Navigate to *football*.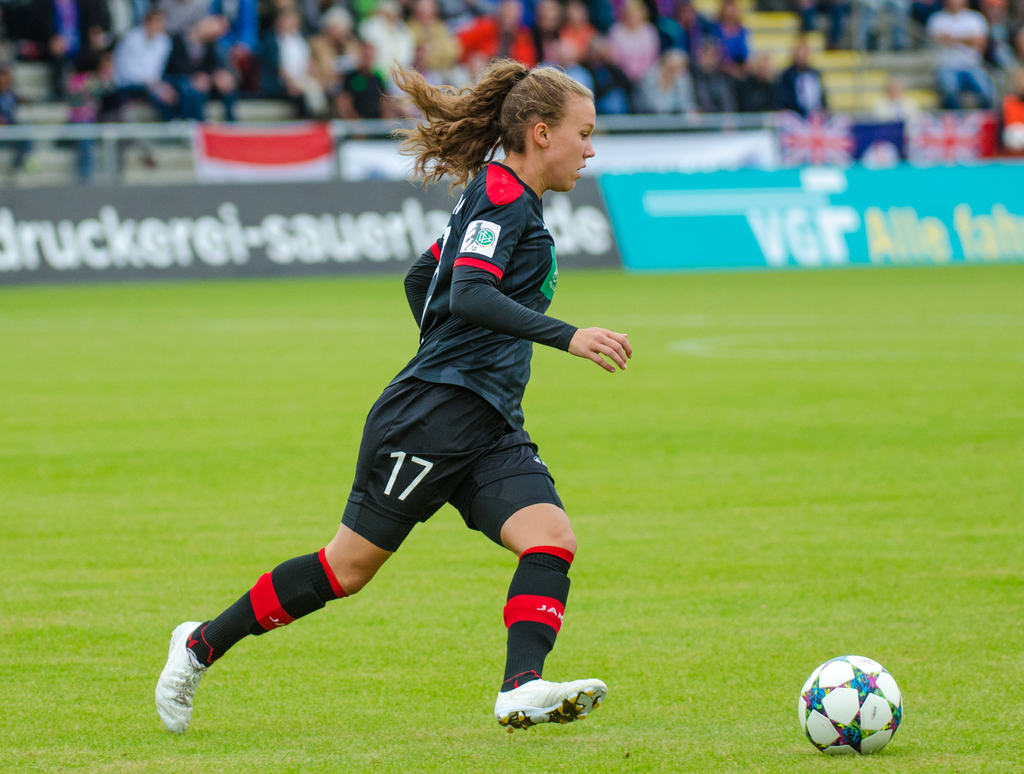
Navigation target: 798, 653, 904, 757.
